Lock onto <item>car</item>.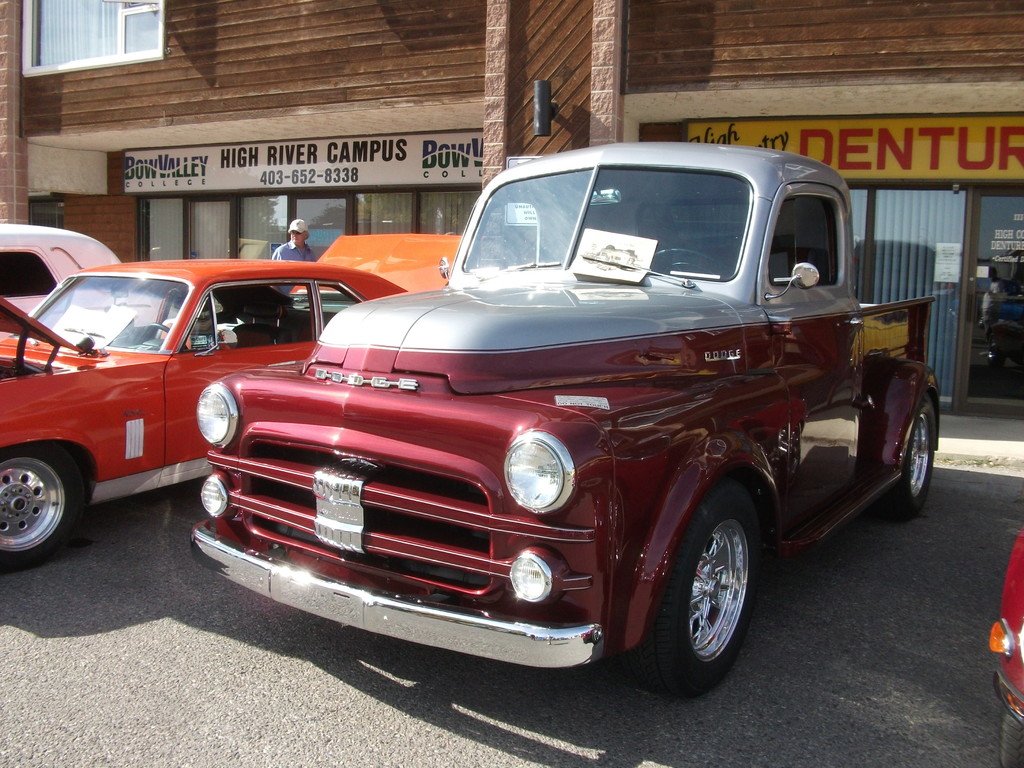
Locked: {"left": 0, "top": 233, "right": 464, "bottom": 569}.
